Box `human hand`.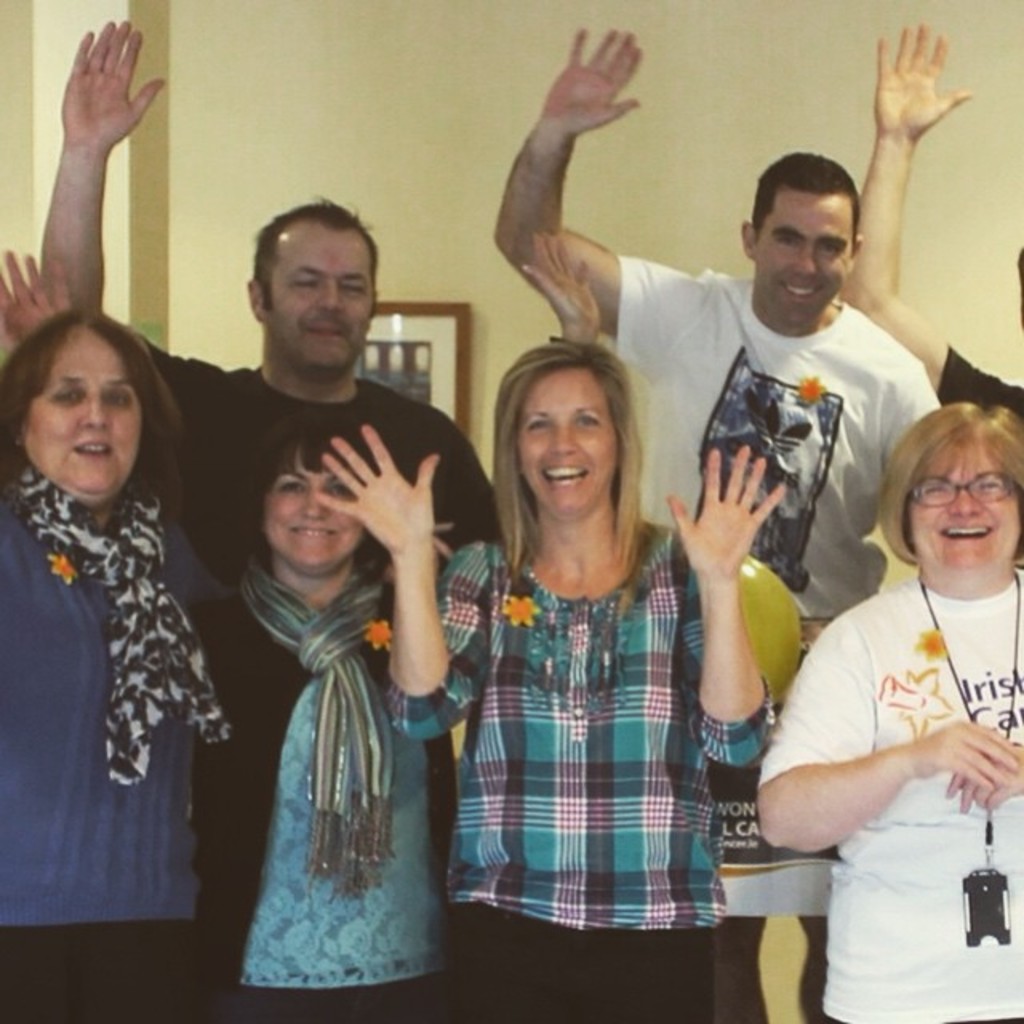
526/19/658/157.
